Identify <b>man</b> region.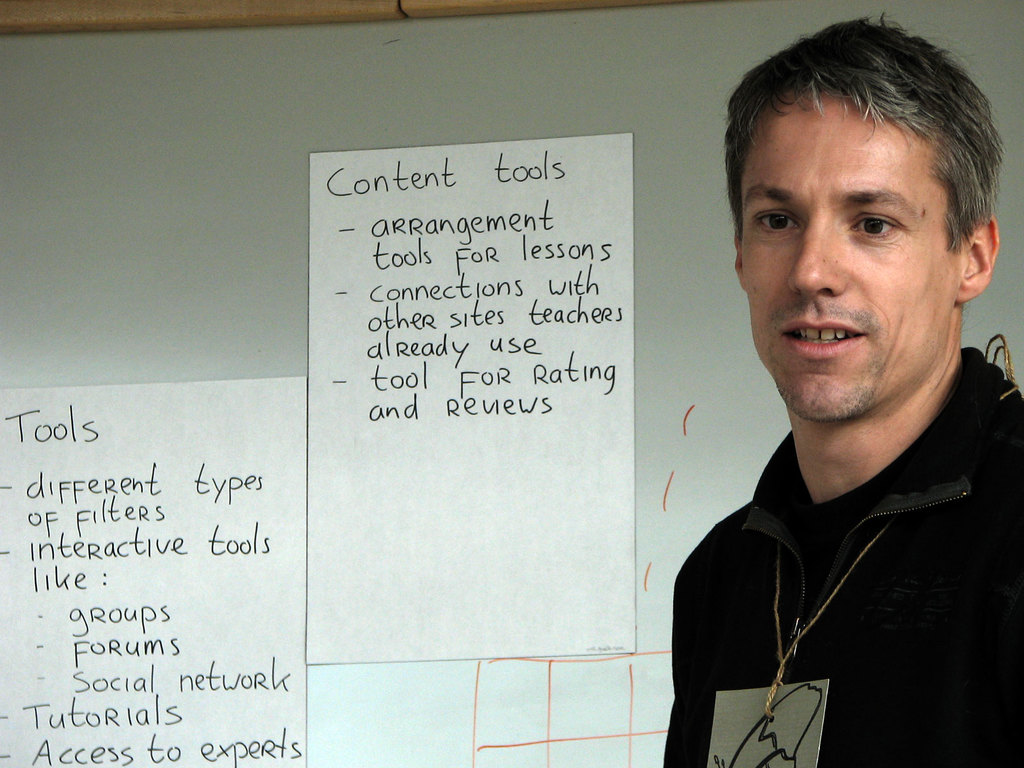
Region: <bbox>659, 26, 1023, 767</bbox>.
